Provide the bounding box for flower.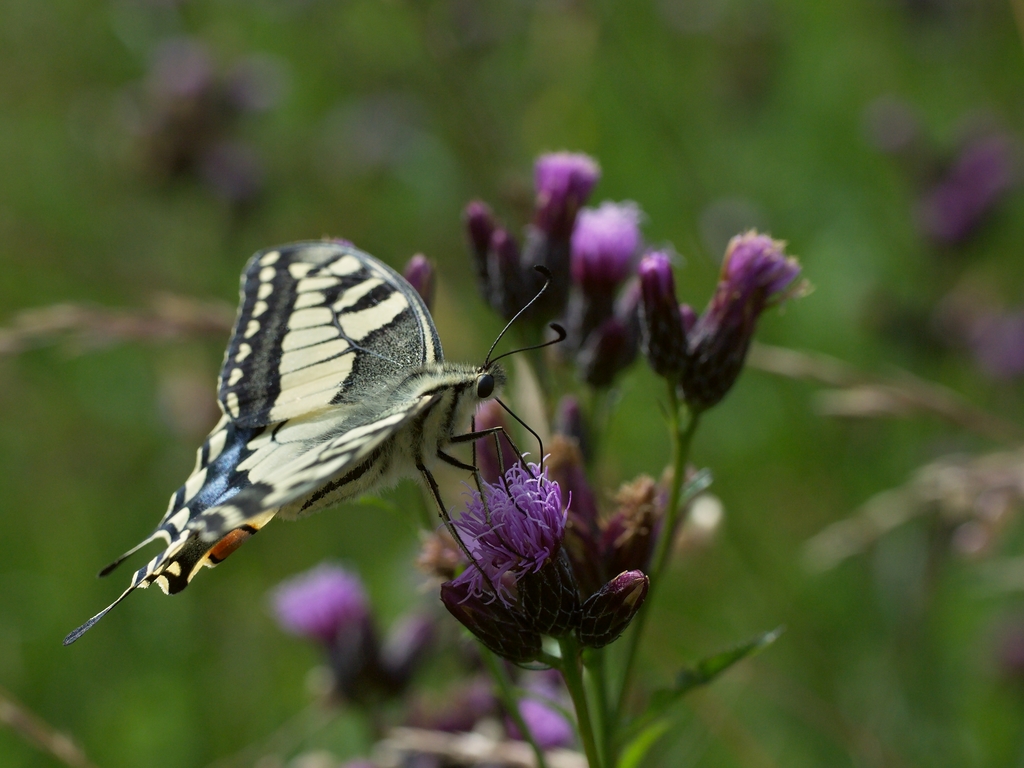
[442, 450, 569, 619].
